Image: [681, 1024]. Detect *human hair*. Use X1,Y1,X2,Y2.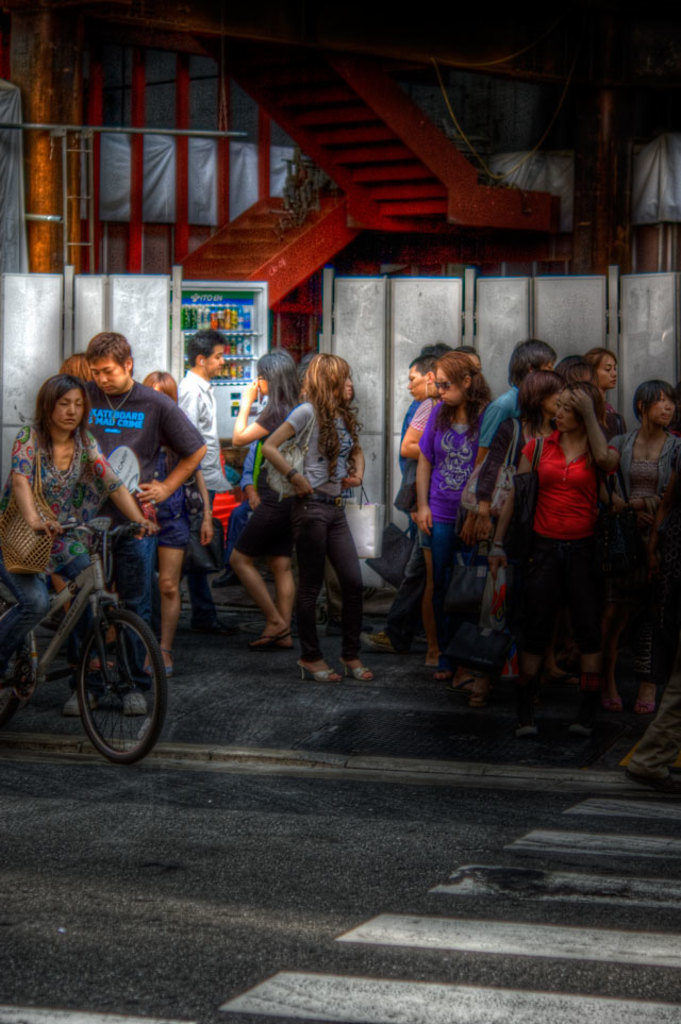
516,368,561,439.
